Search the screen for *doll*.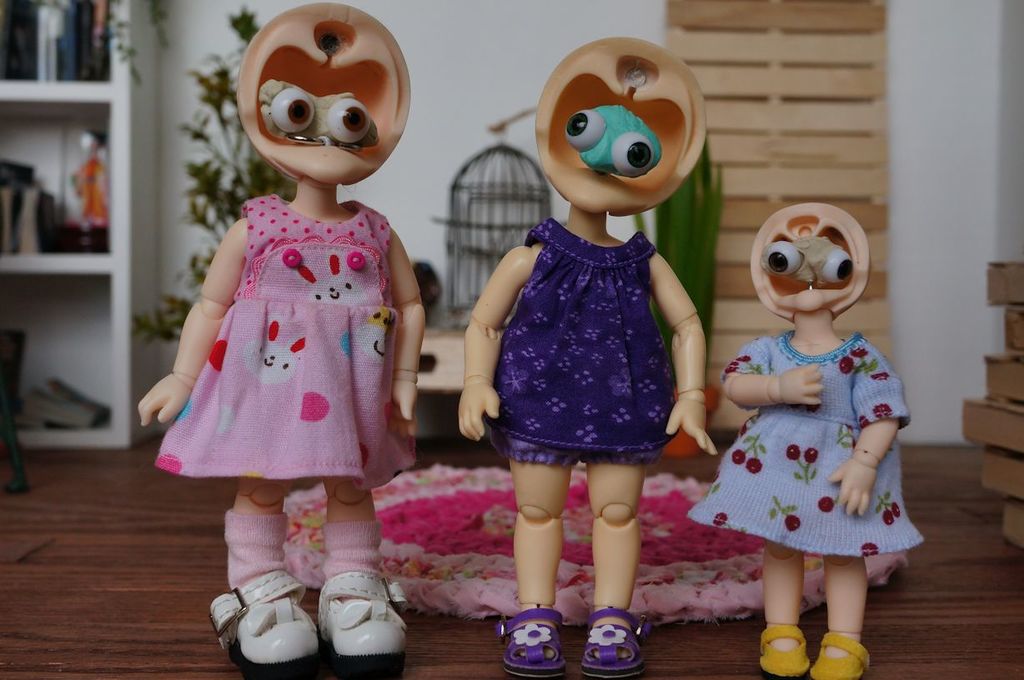
Found at box(463, 44, 718, 679).
